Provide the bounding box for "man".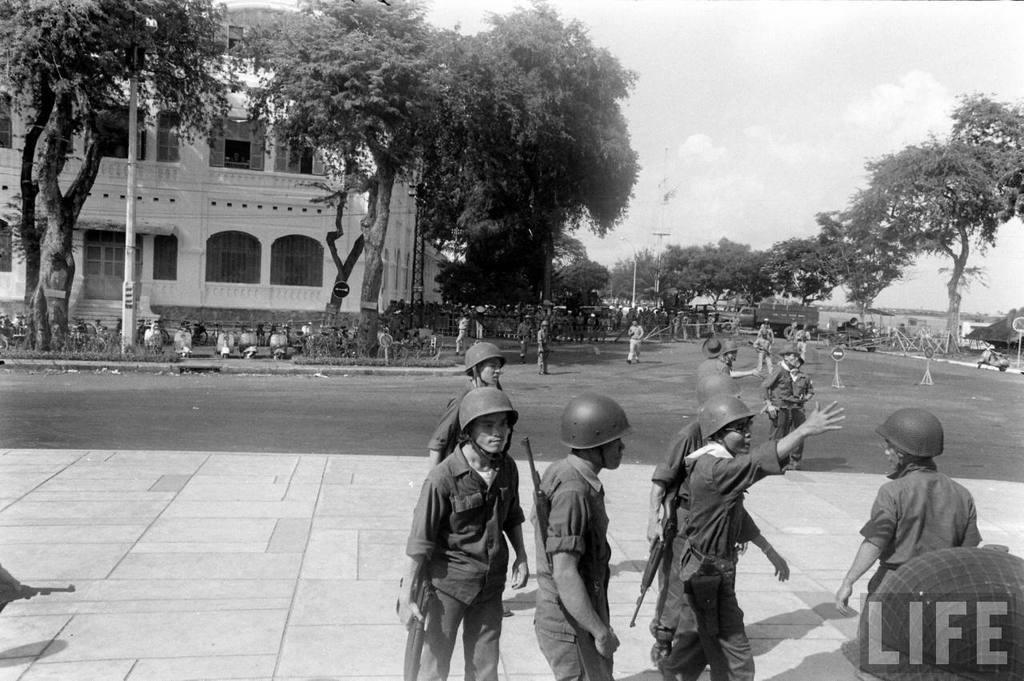
[x1=822, y1=397, x2=993, y2=615].
